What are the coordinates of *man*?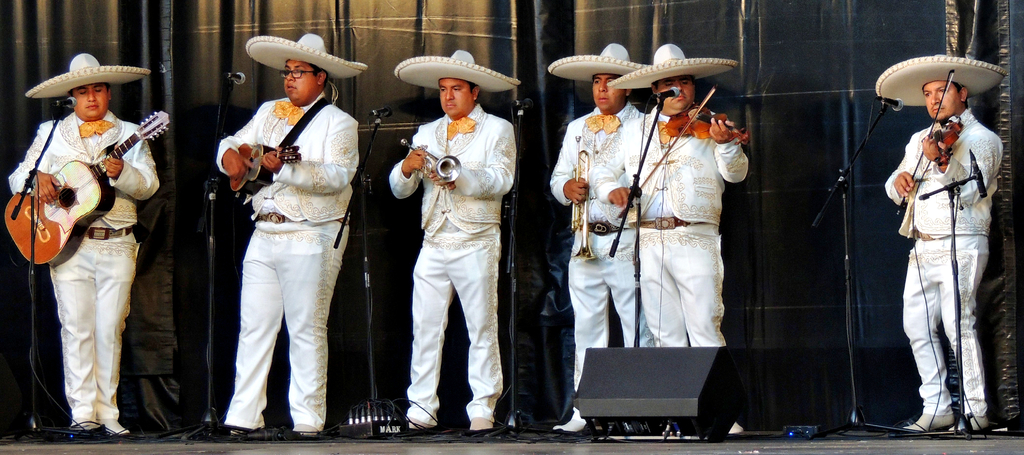
609:43:755:441.
